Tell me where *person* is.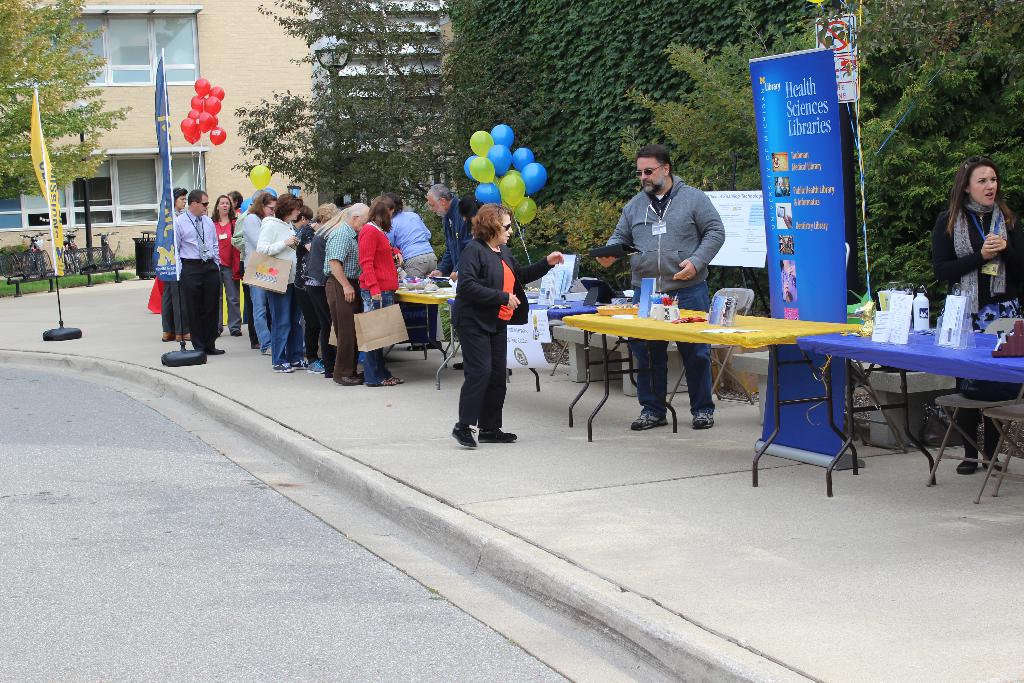
*person* is at 243:189:278:352.
